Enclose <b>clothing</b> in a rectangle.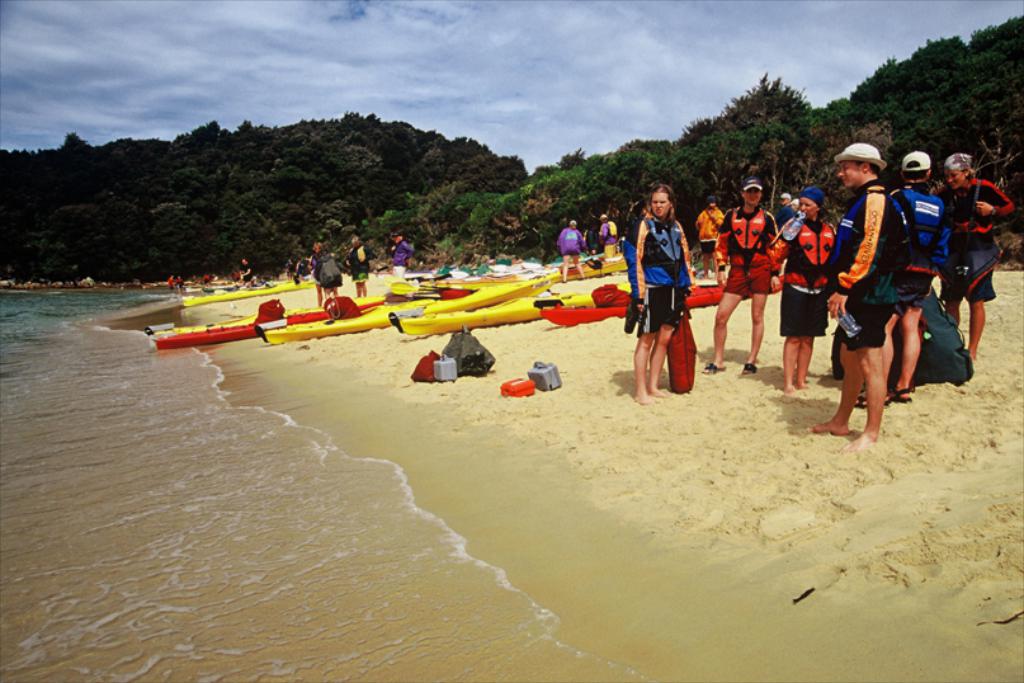
284:259:293:277.
